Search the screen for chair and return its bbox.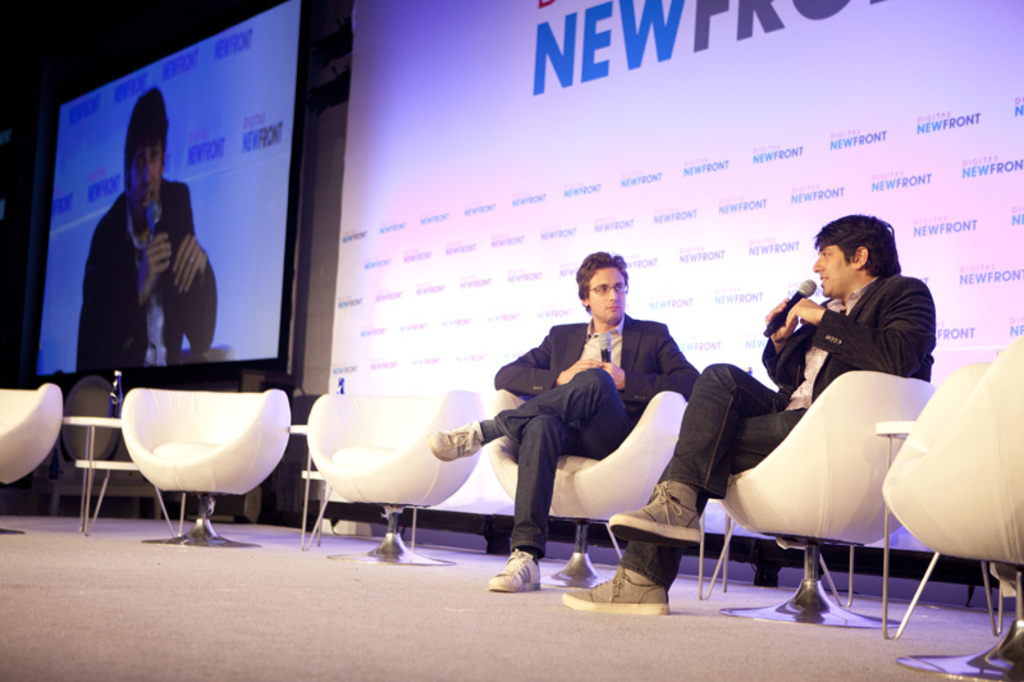
Found: 479:392:690:594.
